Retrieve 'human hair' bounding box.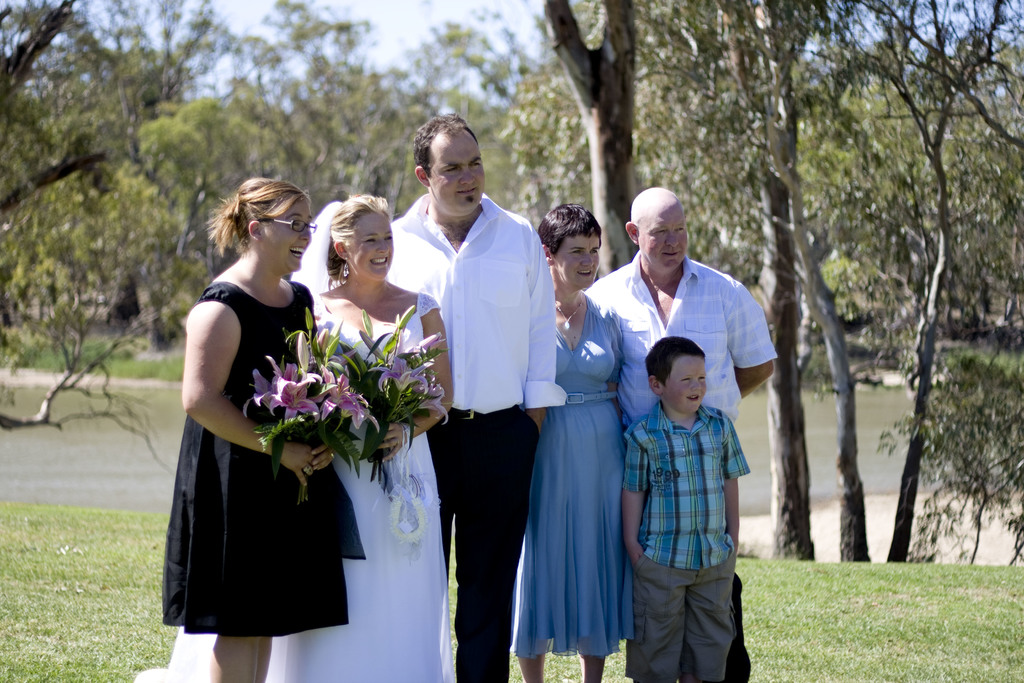
Bounding box: [646, 335, 706, 384].
